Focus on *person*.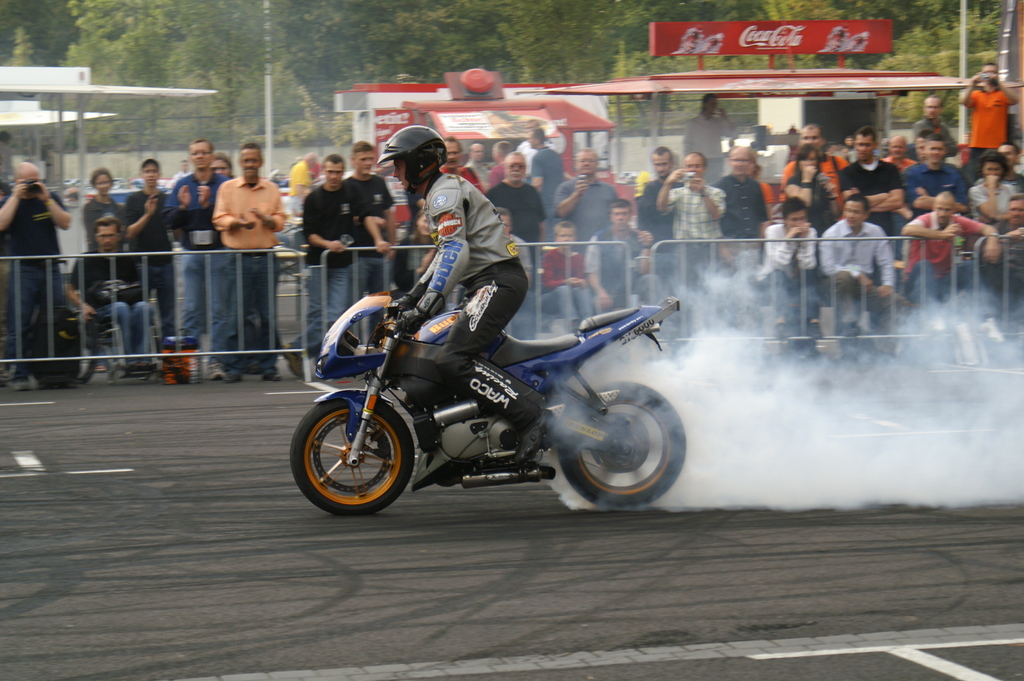
Focused at [x1=373, y1=125, x2=566, y2=464].
